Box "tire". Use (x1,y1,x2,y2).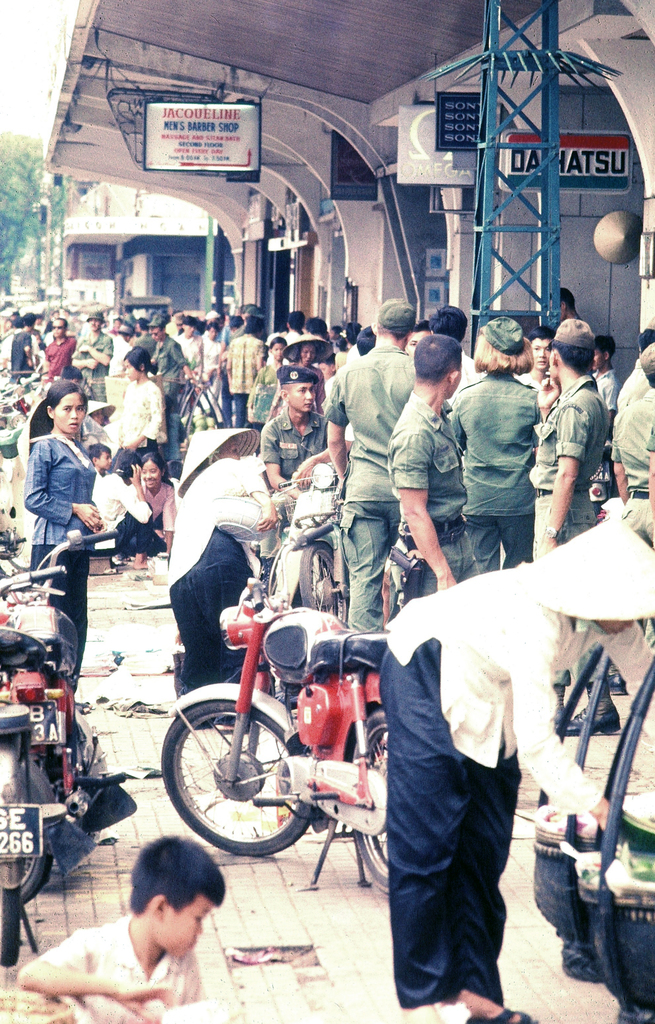
(297,541,346,618).
